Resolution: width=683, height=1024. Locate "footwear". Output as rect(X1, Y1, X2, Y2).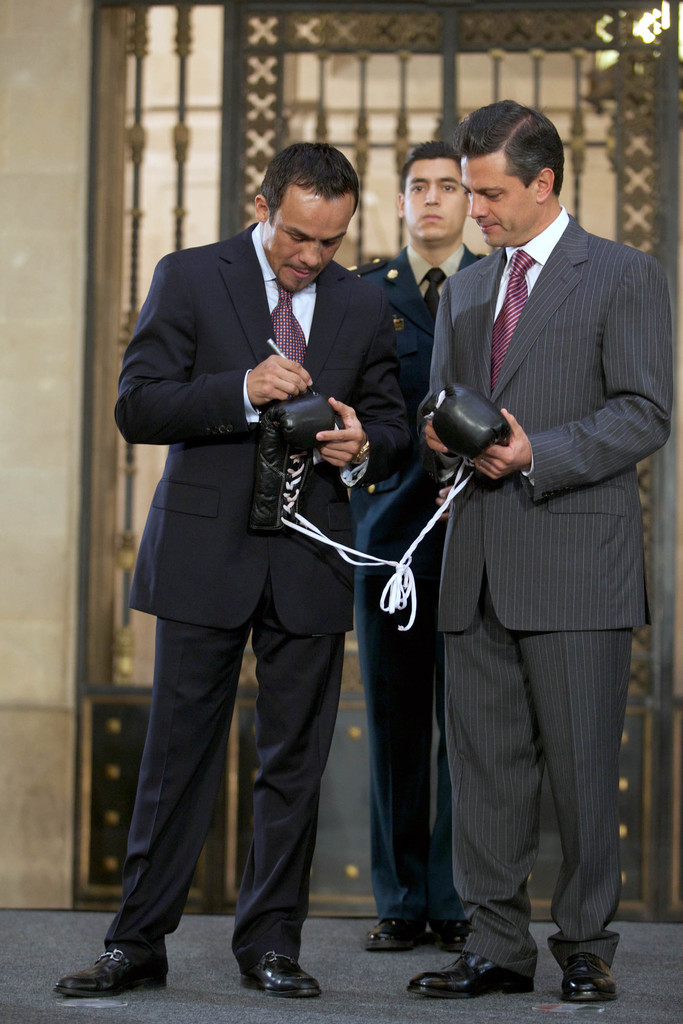
rect(65, 940, 159, 1002).
